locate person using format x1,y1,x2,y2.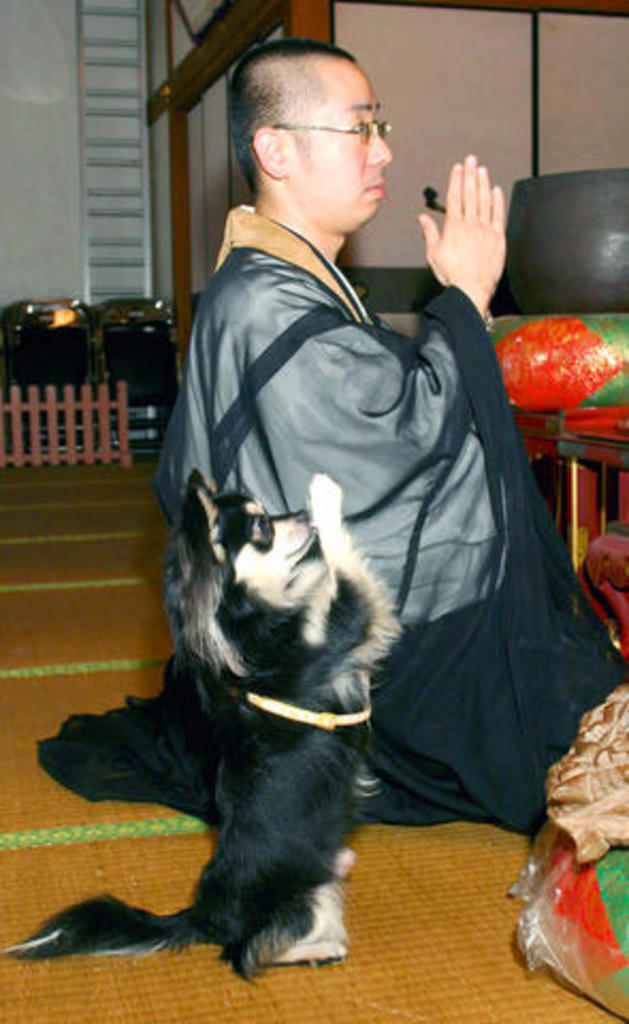
87,77,550,917.
